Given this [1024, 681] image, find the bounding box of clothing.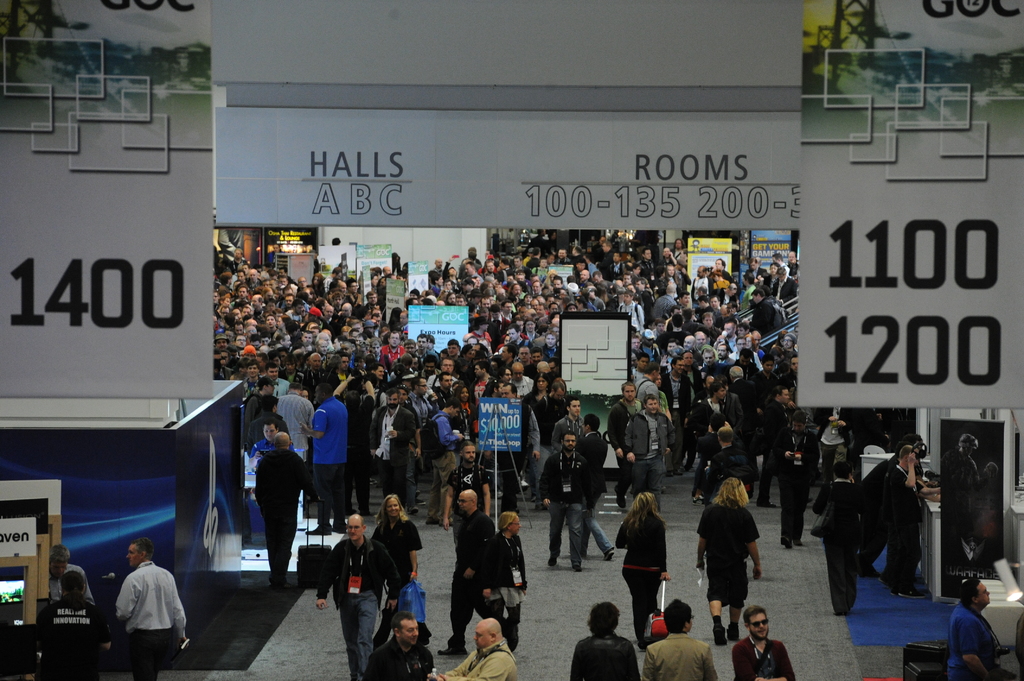
bbox=(943, 603, 1001, 680).
